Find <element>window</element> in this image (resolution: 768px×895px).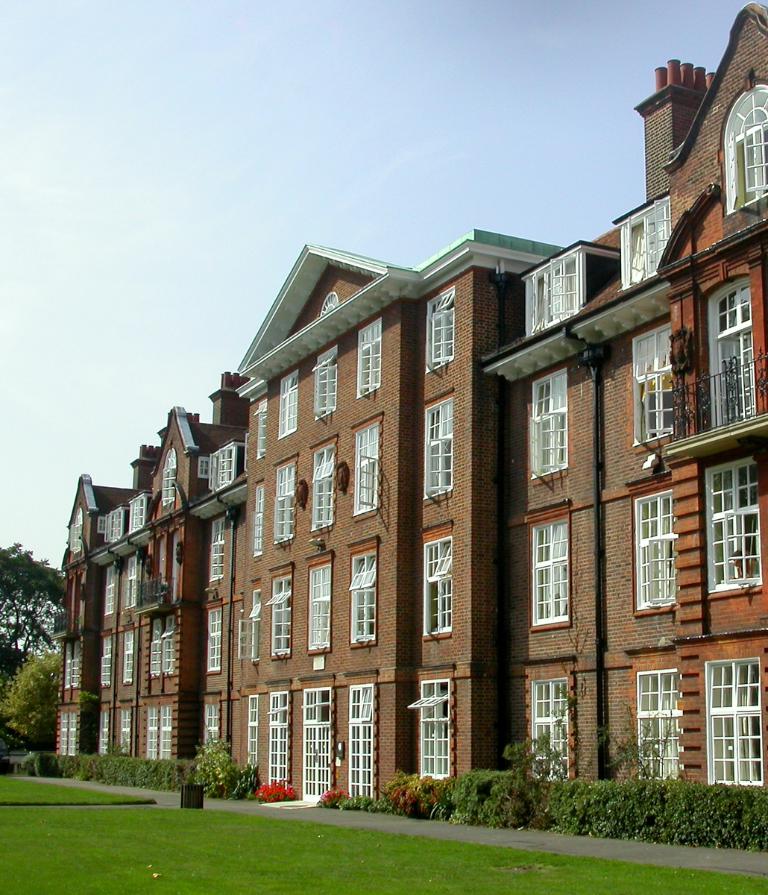
Rect(704, 467, 761, 588).
